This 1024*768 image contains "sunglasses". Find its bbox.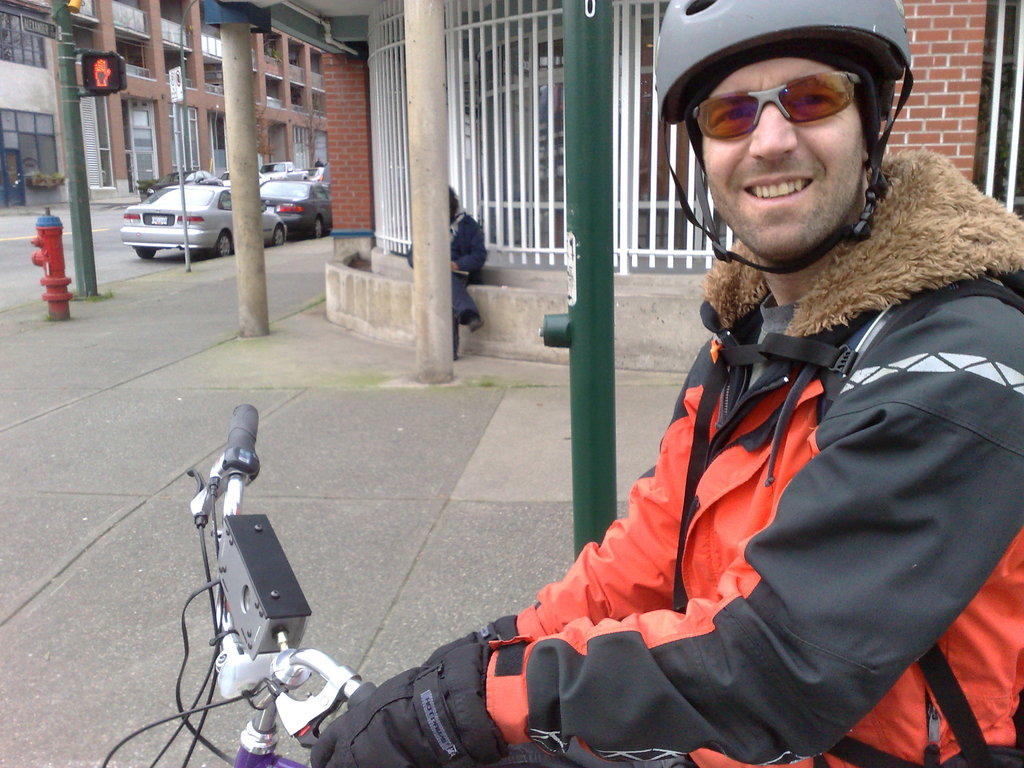
bbox=(698, 70, 860, 140).
